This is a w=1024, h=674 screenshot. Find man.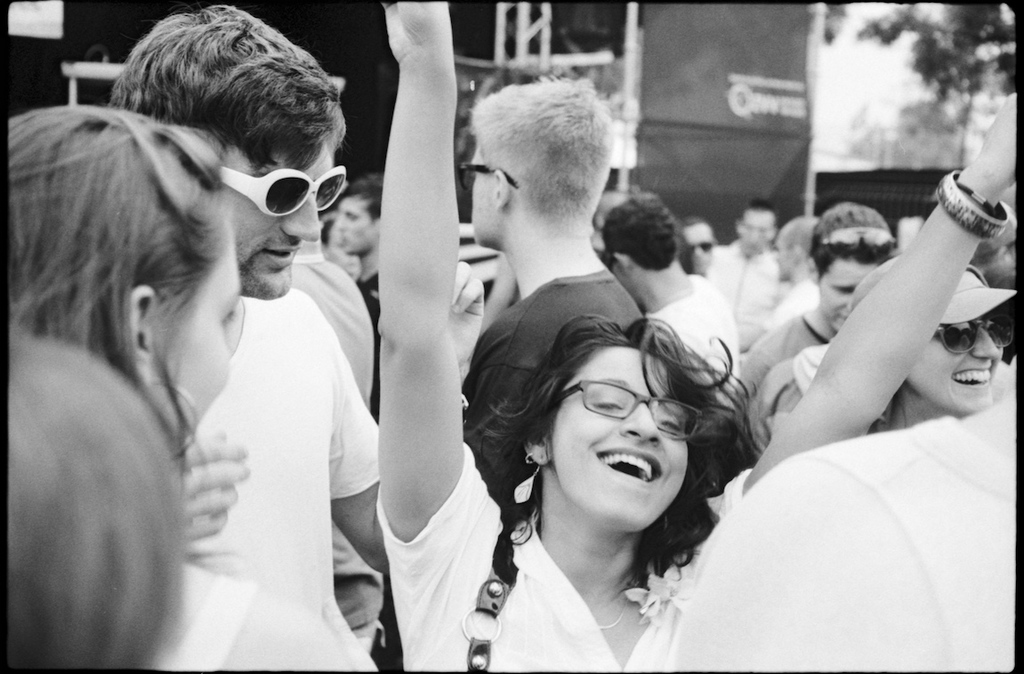
Bounding box: x1=614, y1=194, x2=739, y2=408.
